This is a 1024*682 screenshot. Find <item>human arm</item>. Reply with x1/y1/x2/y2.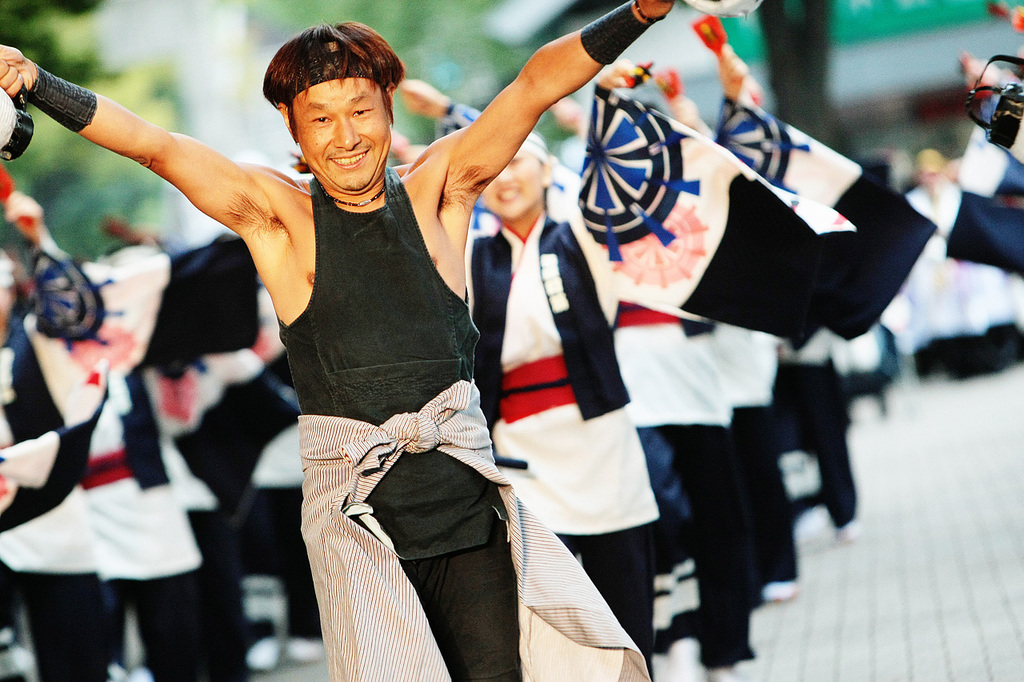
721/35/747/168.
